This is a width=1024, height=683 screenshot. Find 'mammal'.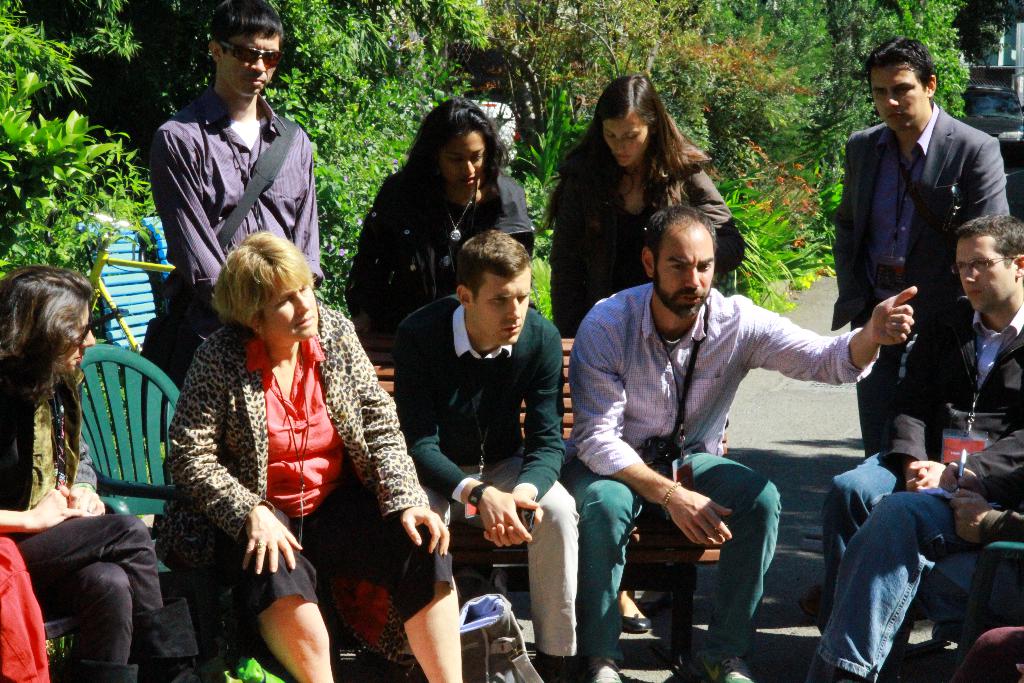
Bounding box: [left=145, top=0, right=330, bottom=437].
